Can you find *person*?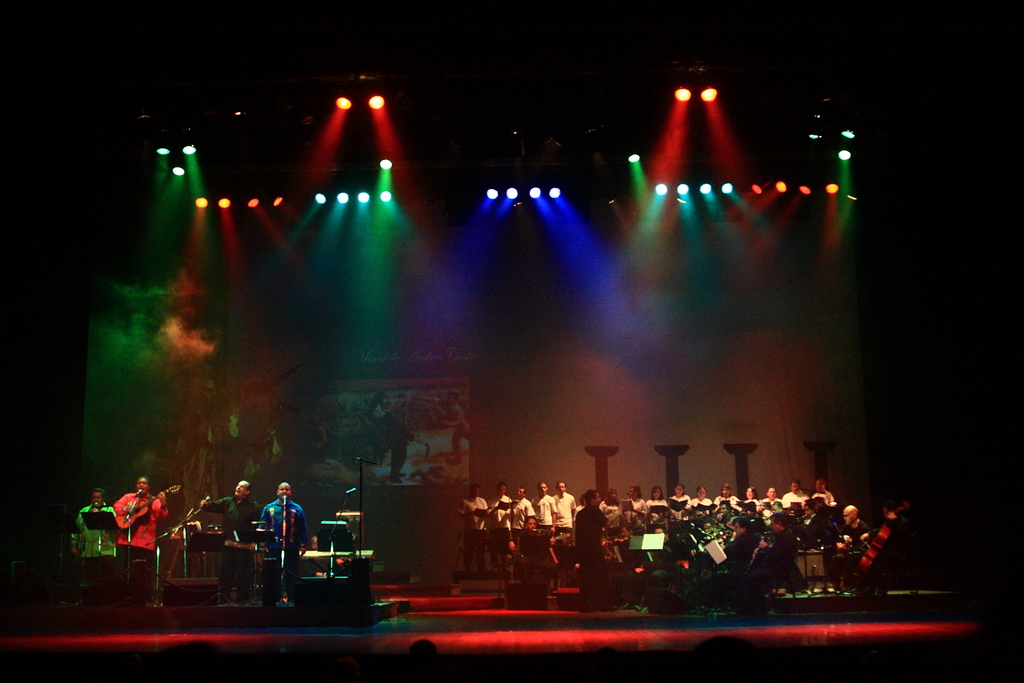
Yes, bounding box: locate(110, 473, 174, 568).
